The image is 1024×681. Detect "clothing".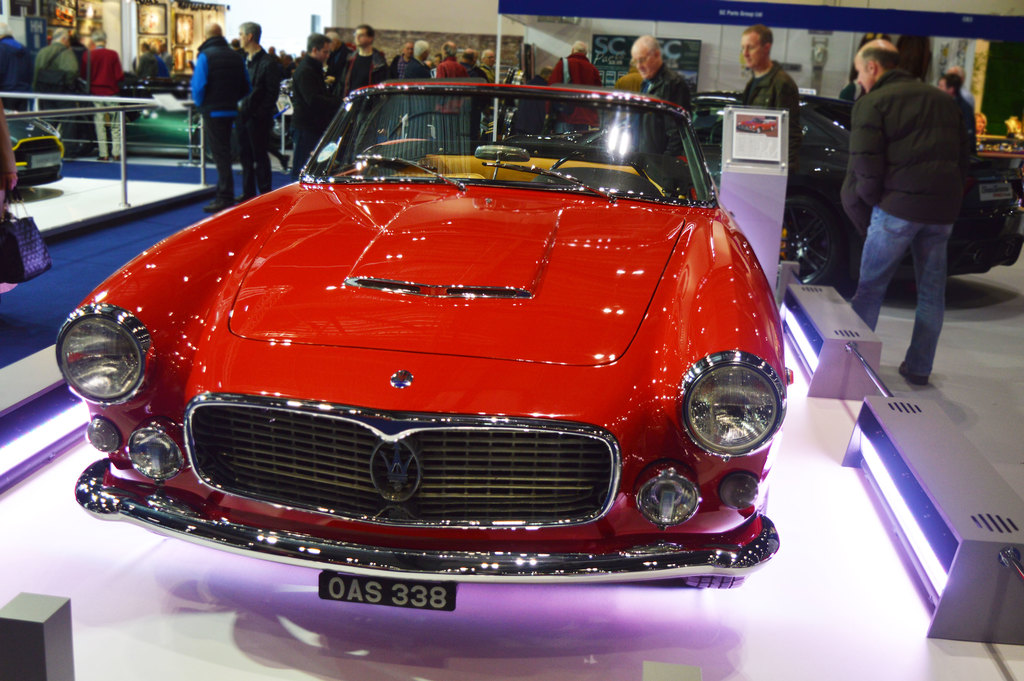
Detection: (left=241, top=118, right=275, bottom=202).
